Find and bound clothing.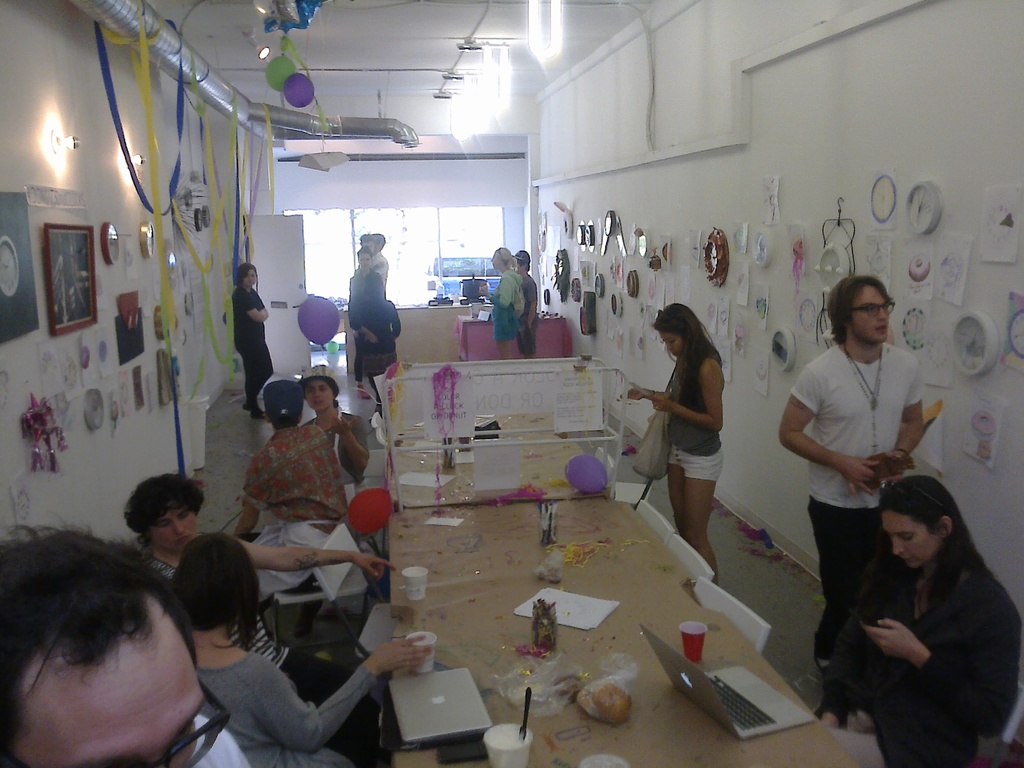
Bound: <region>241, 413, 357, 584</region>.
